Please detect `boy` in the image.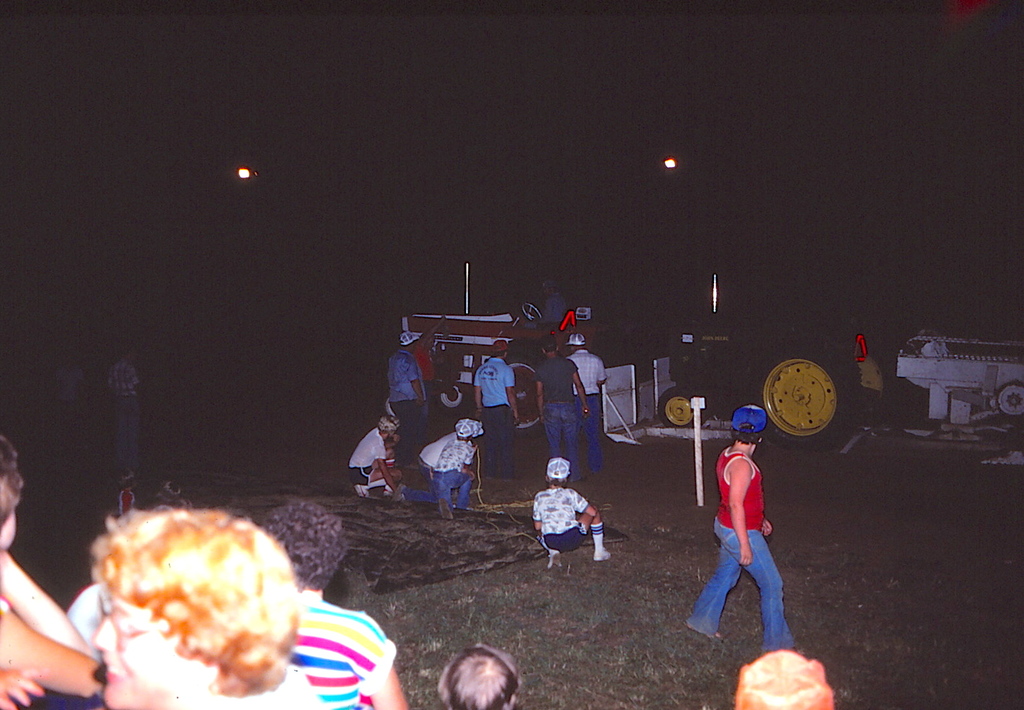
bbox=(534, 456, 618, 563).
